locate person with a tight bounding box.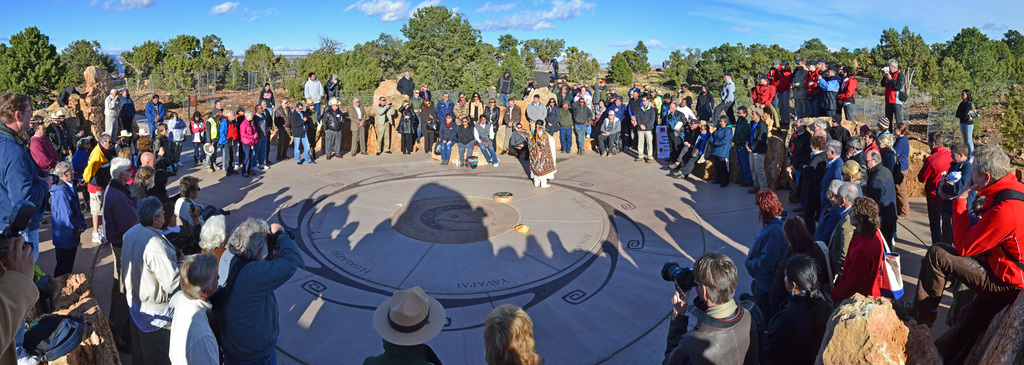
x1=484, y1=305, x2=541, y2=364.
